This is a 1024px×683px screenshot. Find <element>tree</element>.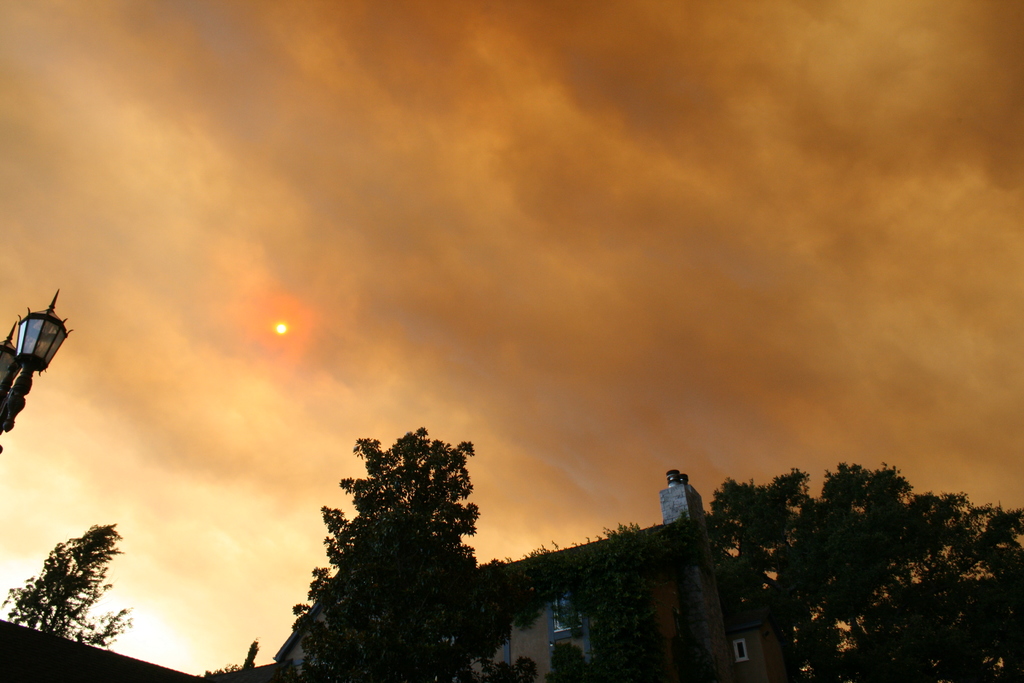
Bounding box: [283,415,506,671].
